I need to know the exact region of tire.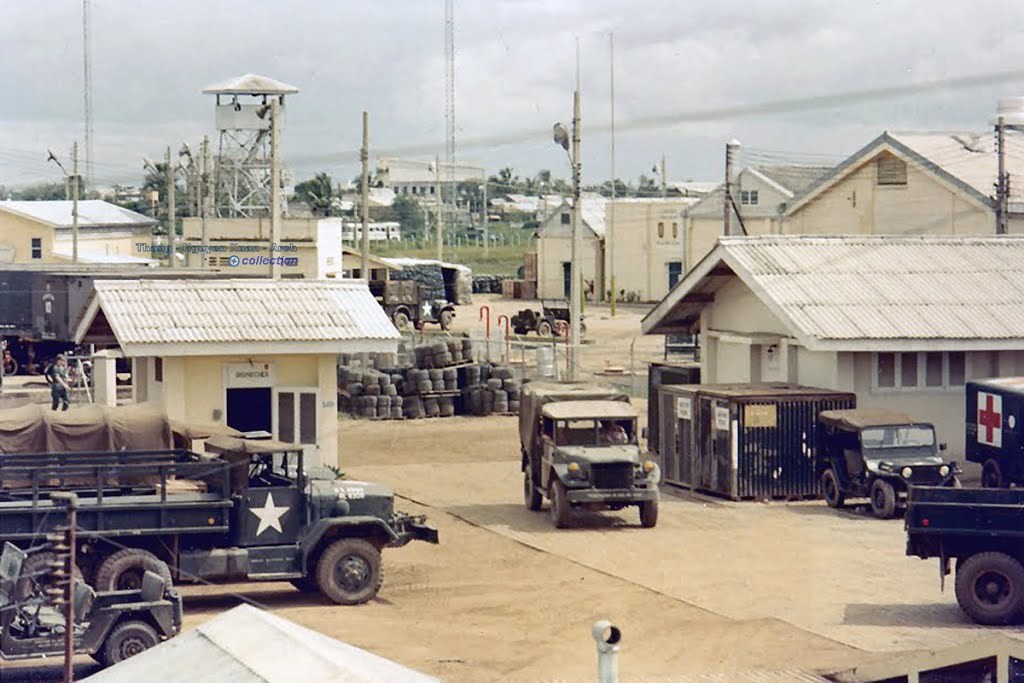
Region: x1=287, y1=540, x2=334, y2=594.
